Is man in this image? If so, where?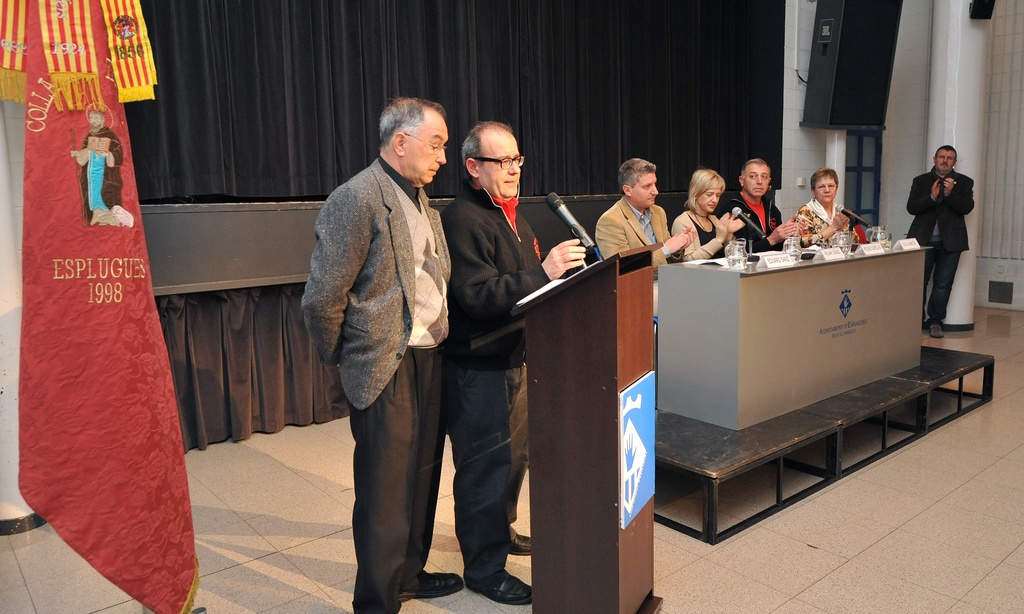
Yes, at (593, 156, 698, 271).
